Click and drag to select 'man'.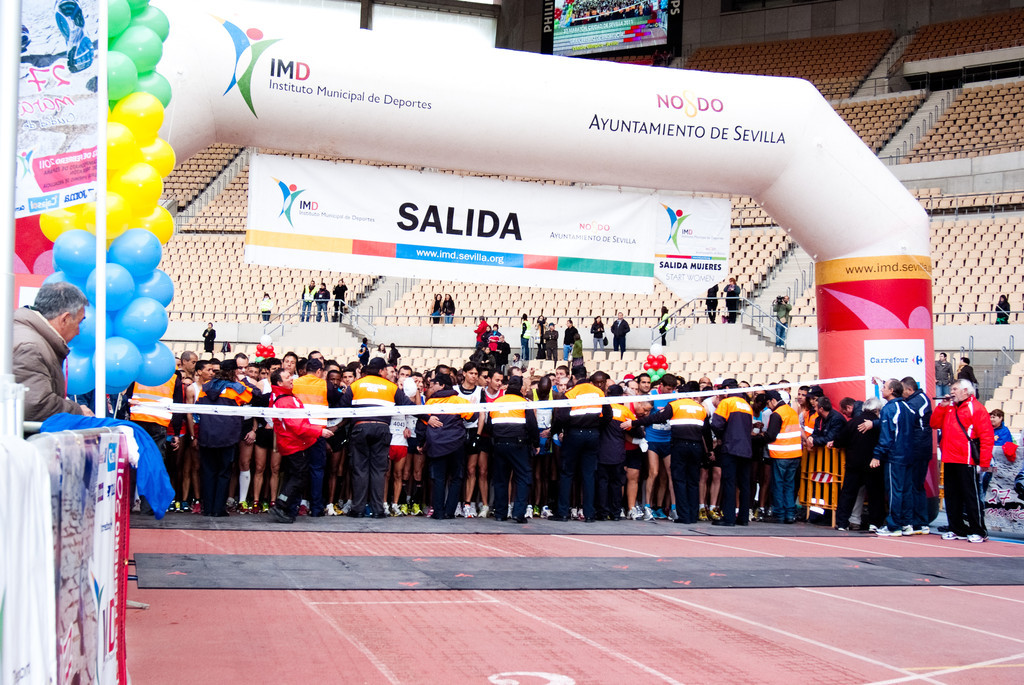
Selection: 656 301 667 345.
